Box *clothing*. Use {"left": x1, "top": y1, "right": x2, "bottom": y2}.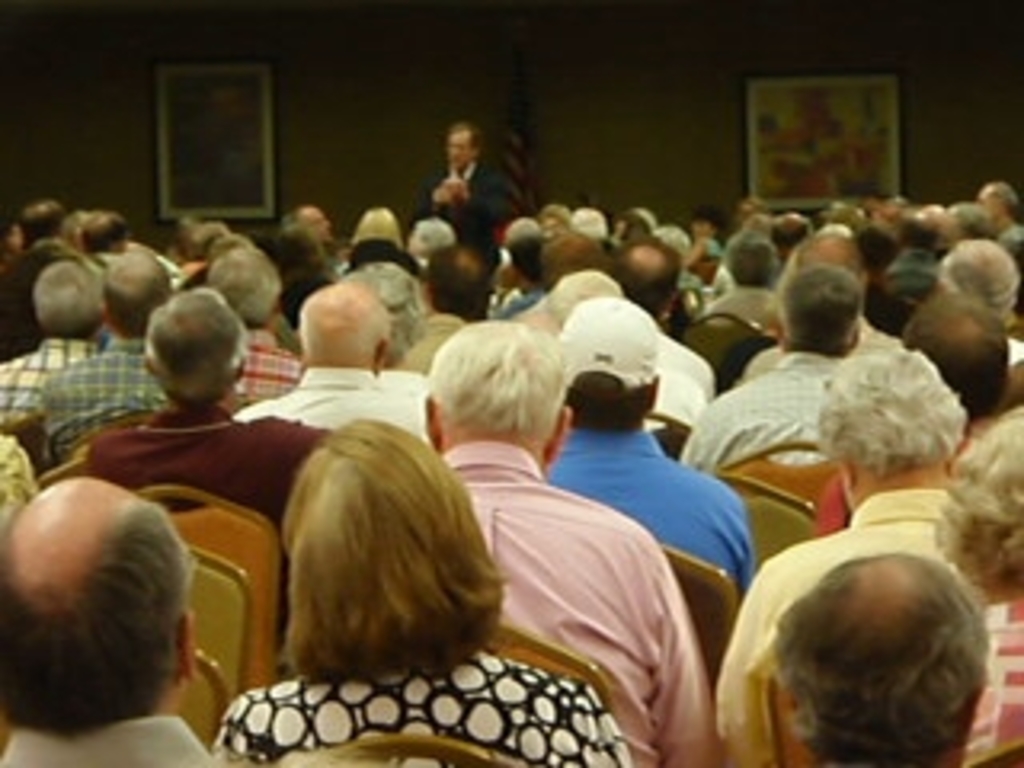
{"left": 550, "top": 422, "right": 733, "bottom": 560}.
